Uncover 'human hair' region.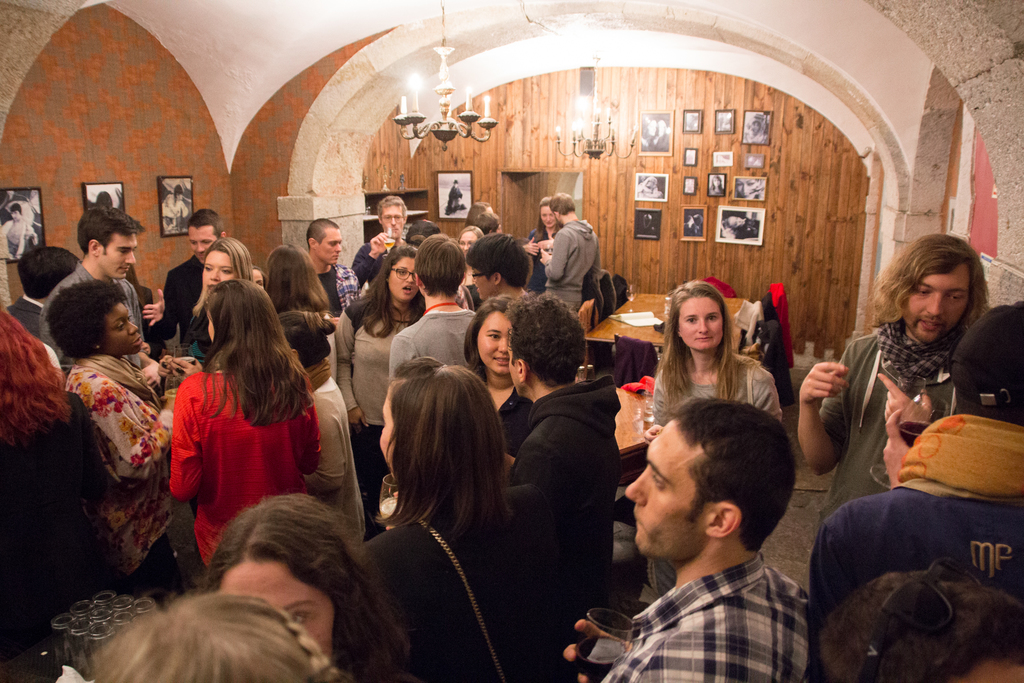
Uncovered: {"left": 303, "top": 218, "right": 342, "bottom": 242}.
